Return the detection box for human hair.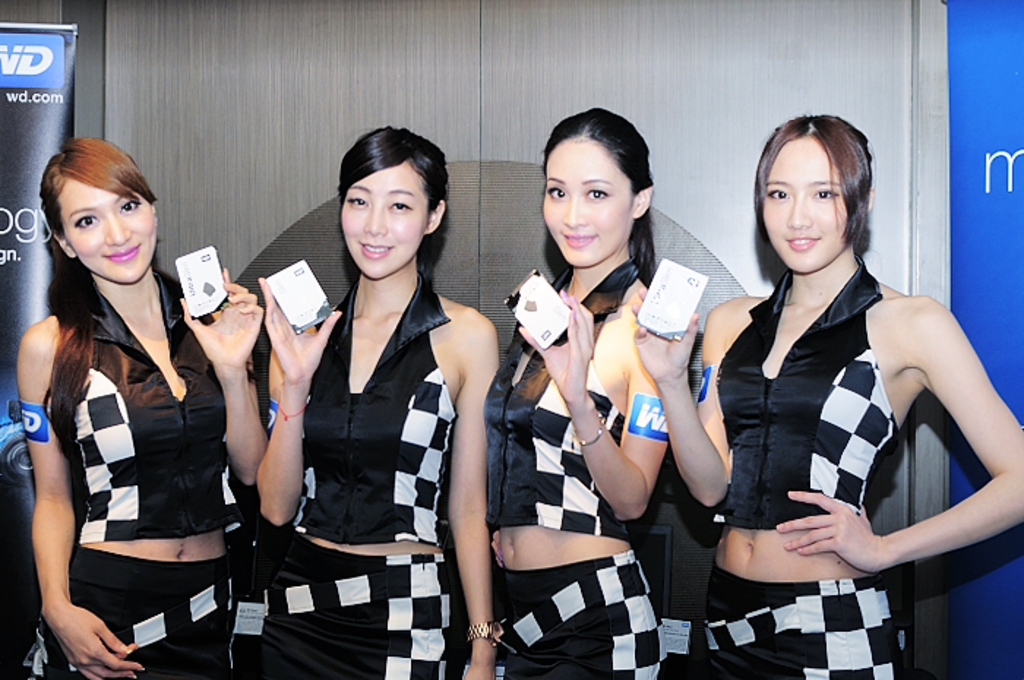
locate(338, 123, 451, 291).
